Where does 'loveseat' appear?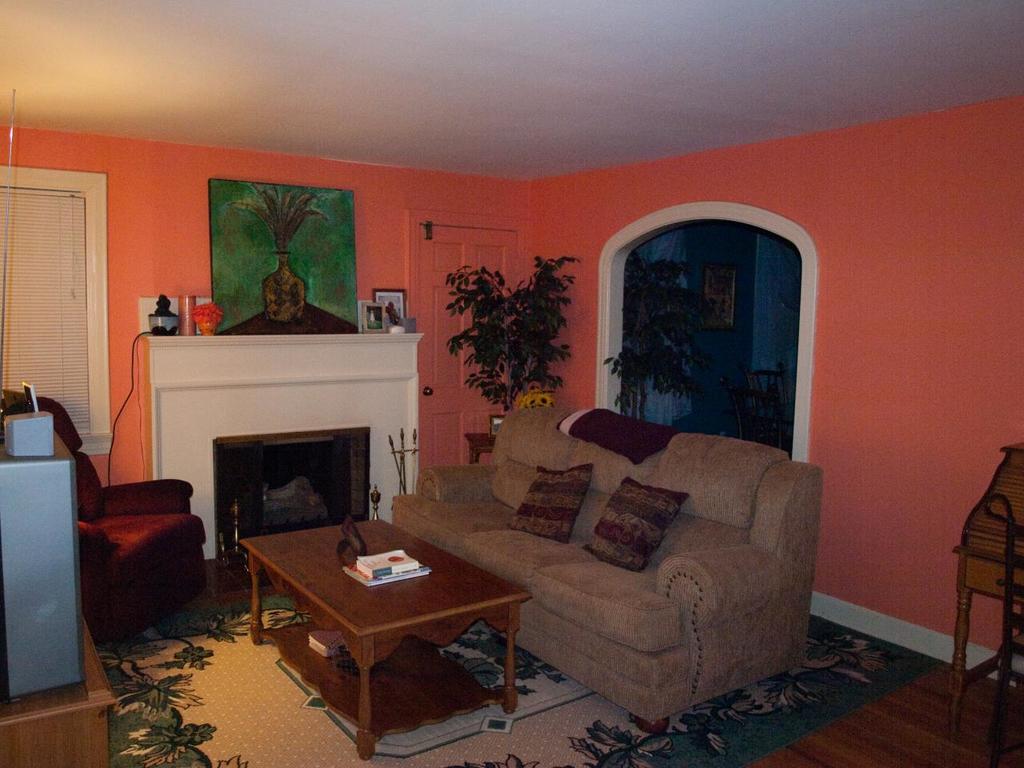
Appears at [left=389, top=415, right=825, bottom=726].
